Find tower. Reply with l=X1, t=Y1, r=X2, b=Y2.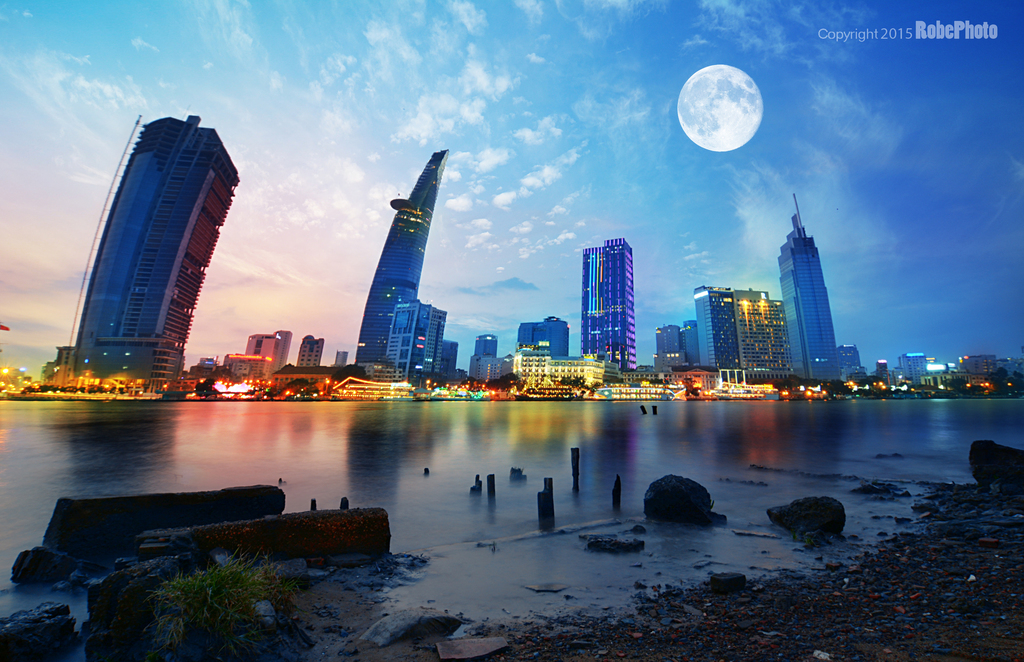
l=338, t=153, r=456, b=404.
